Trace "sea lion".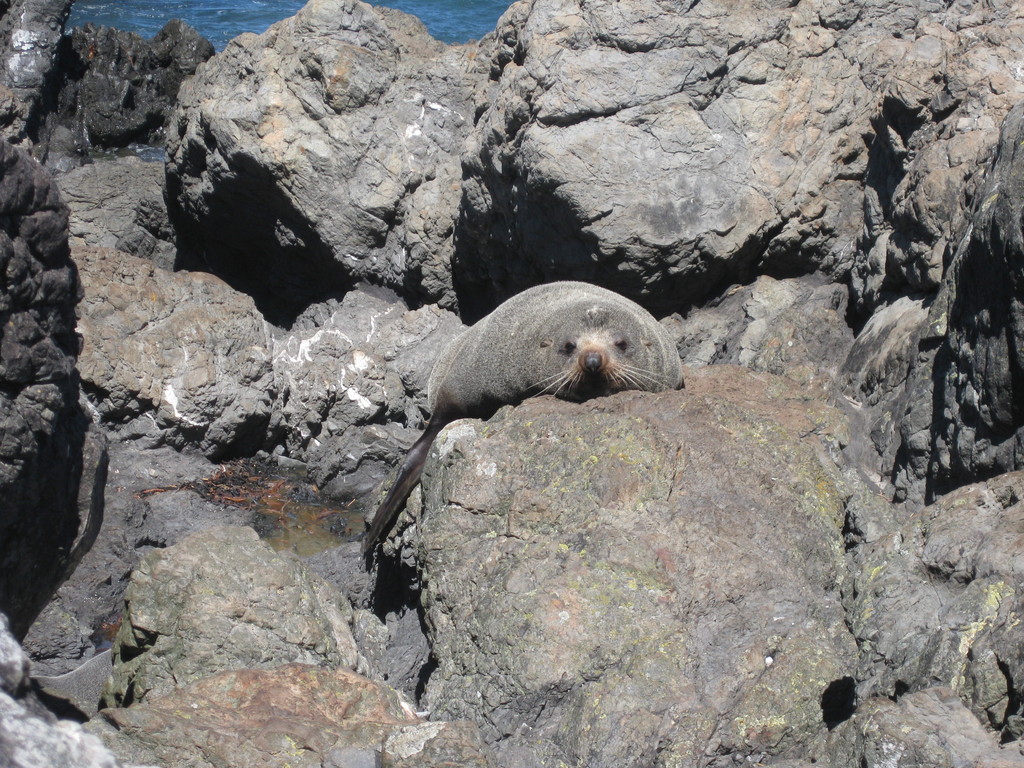
Traced to <box>362,284,685,556</box>.
